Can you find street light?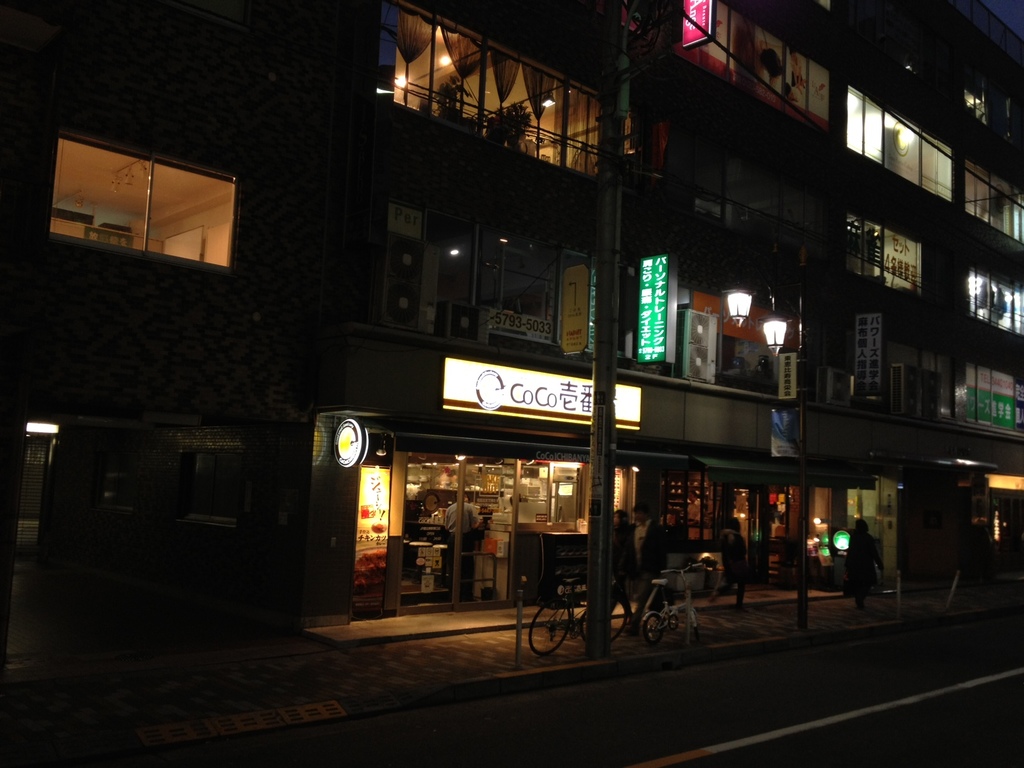
Yes, bounding box: box=[717, 282, 758, 376].
